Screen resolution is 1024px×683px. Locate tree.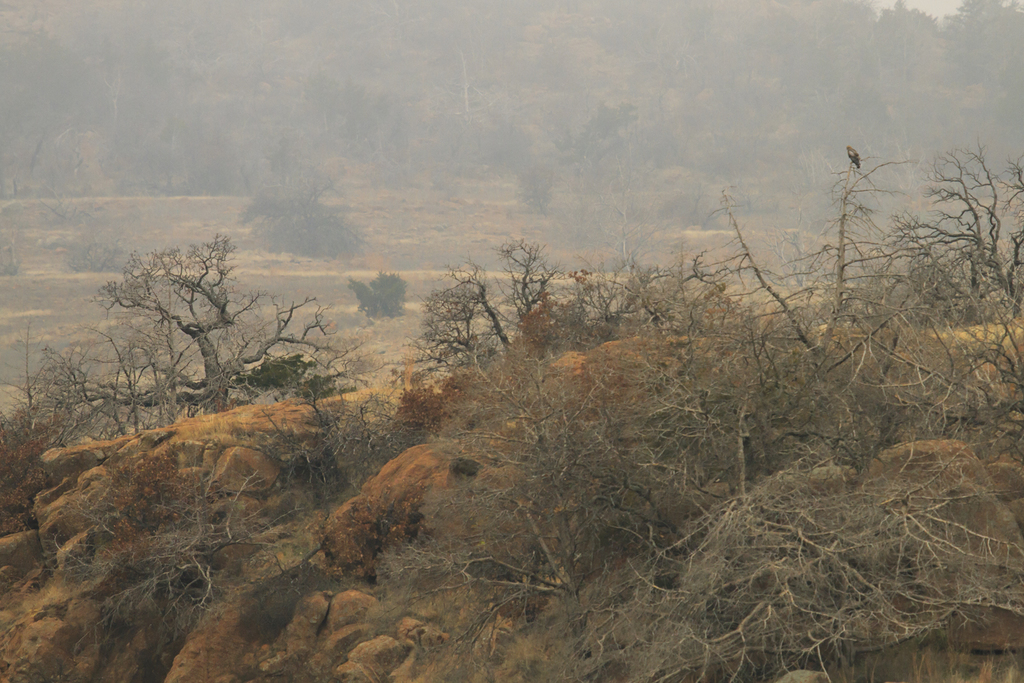
{"left": 401, "top": 234, "right": 555, "bottom": 372}.
